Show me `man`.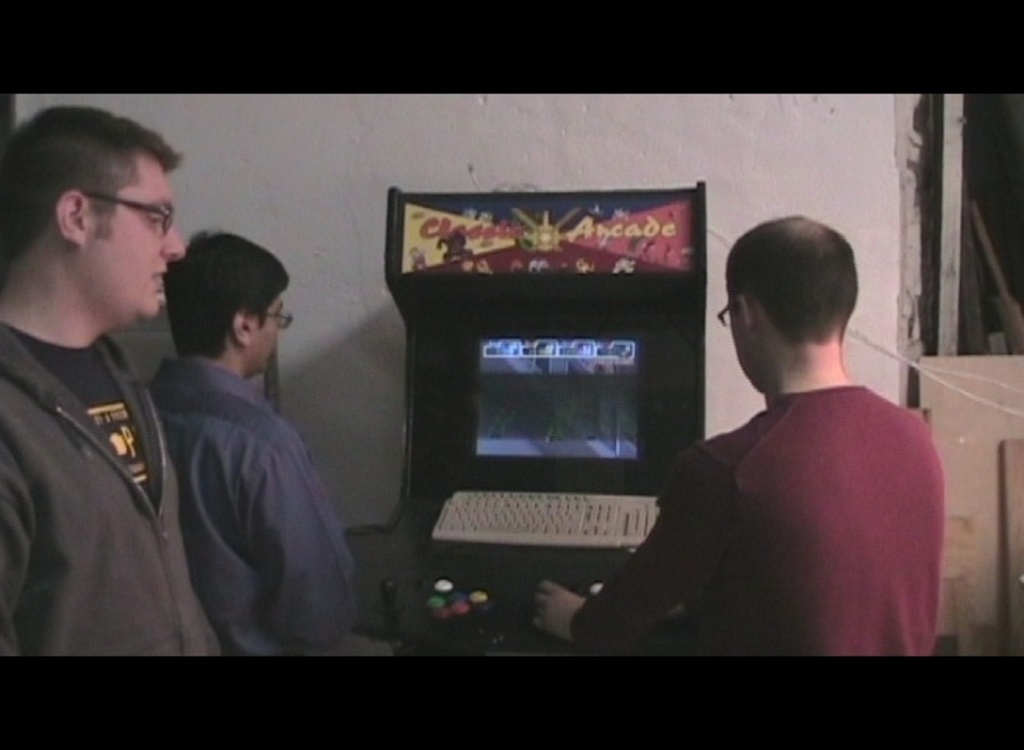
`man` is here: select_region(141, 228, 358, 656).
